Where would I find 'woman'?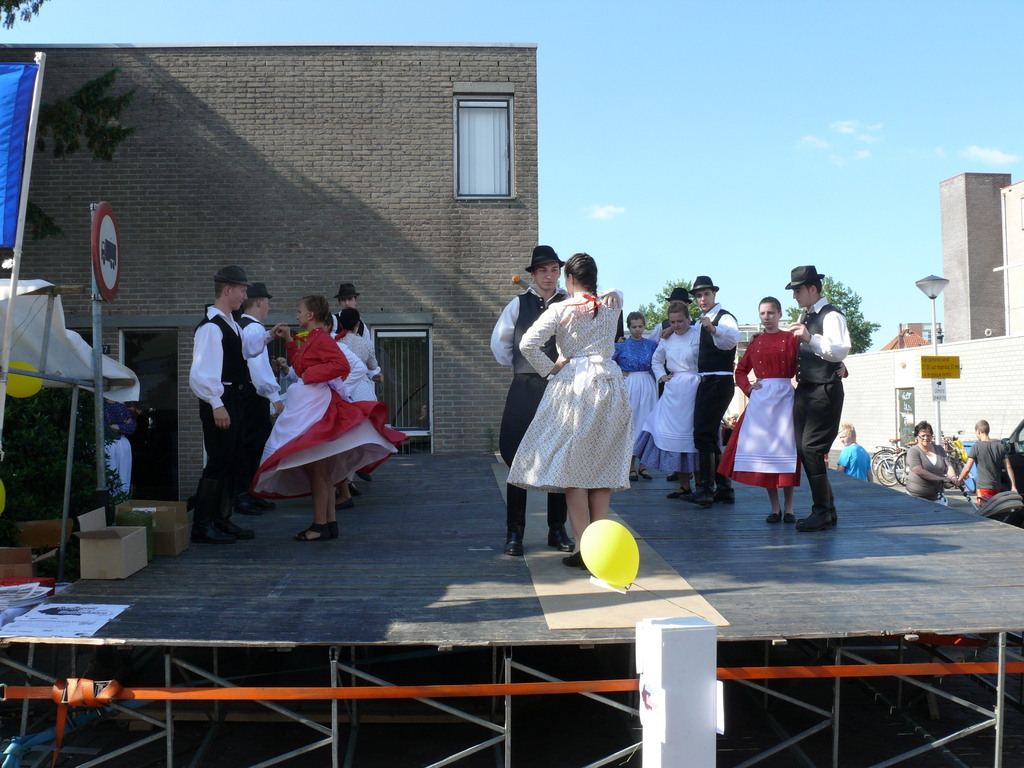
At 615 311 669 481.
